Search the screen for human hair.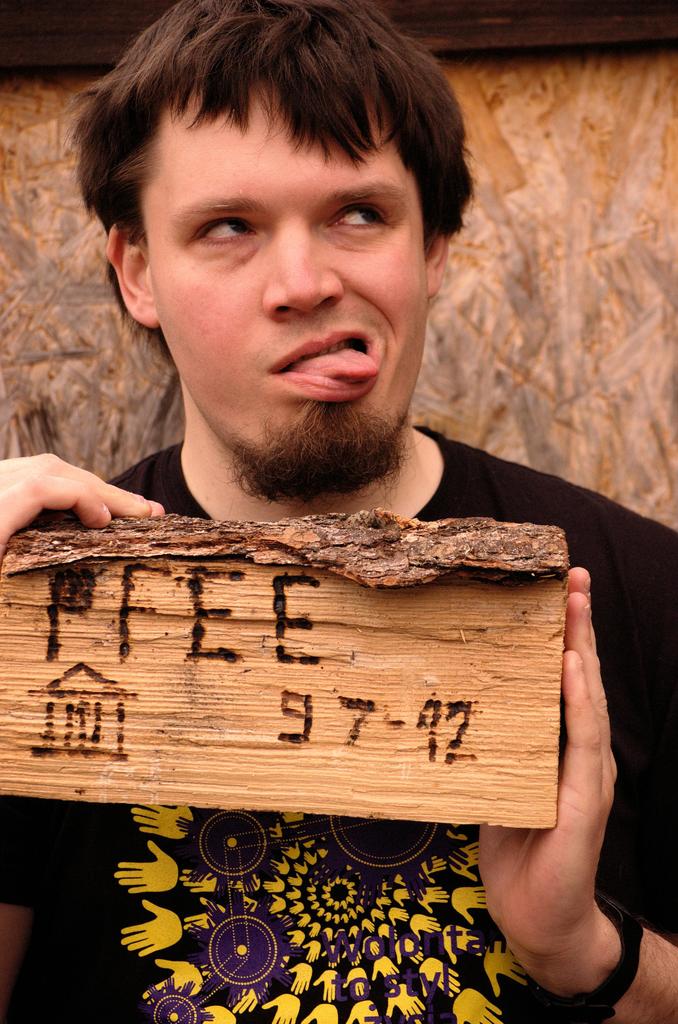
Found at bbox=[78, 0, 478, 325].
